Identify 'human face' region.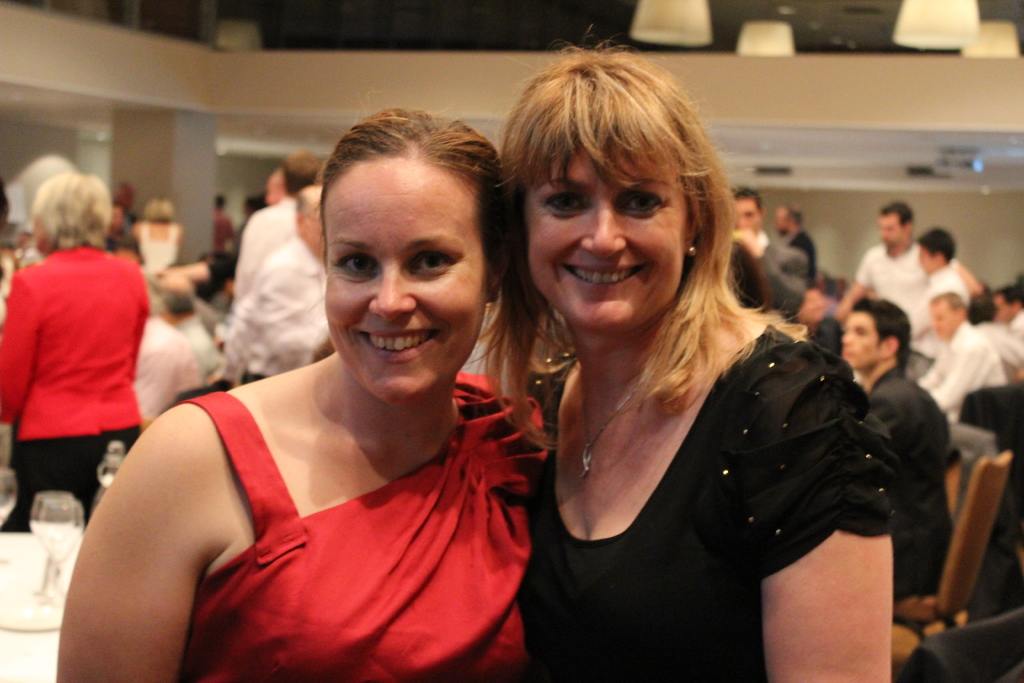
Region: 881,214,905,249.
